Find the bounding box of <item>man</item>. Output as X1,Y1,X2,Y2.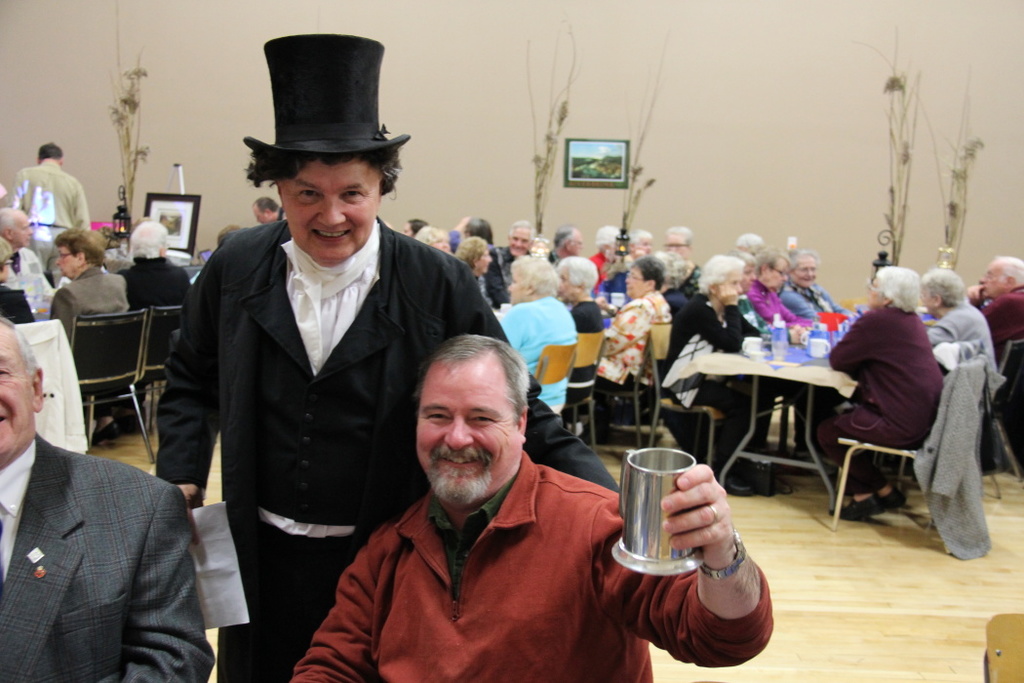
151,76,495,655.
